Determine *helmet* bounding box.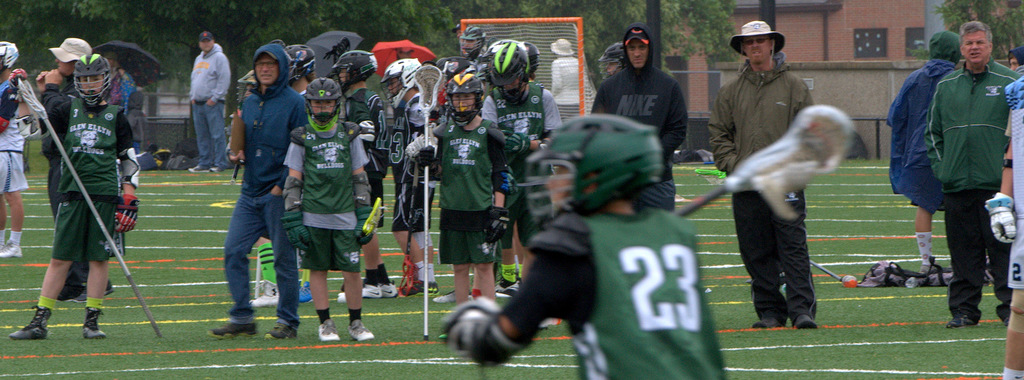
Determined: x1=442, y1=68, x2=482, y2=120.
